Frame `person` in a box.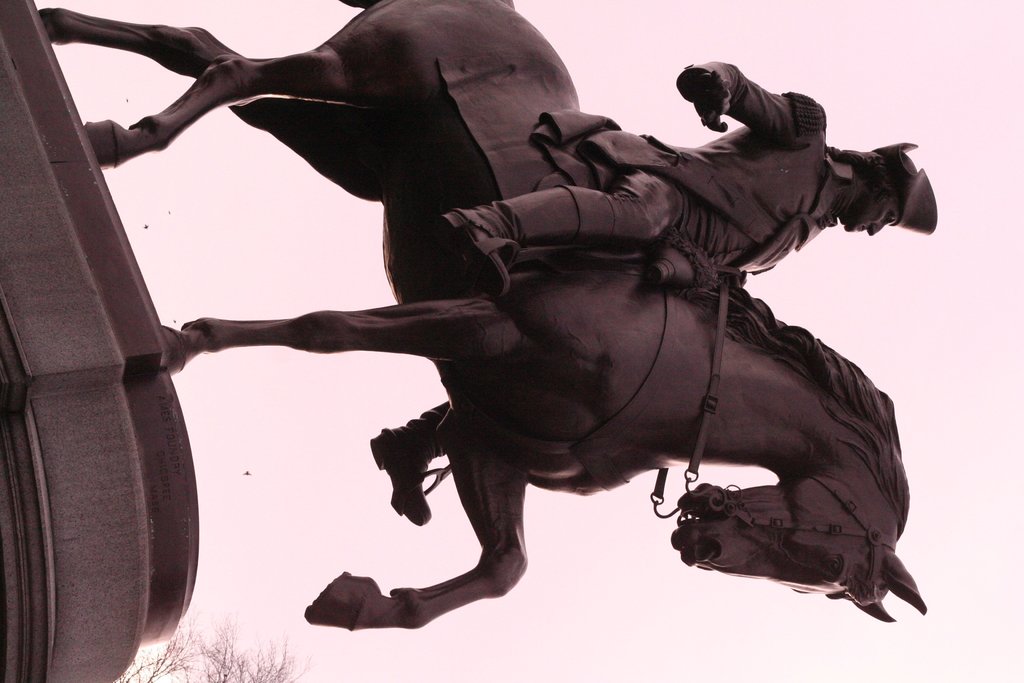
<box>438,56,937,299</box>.
